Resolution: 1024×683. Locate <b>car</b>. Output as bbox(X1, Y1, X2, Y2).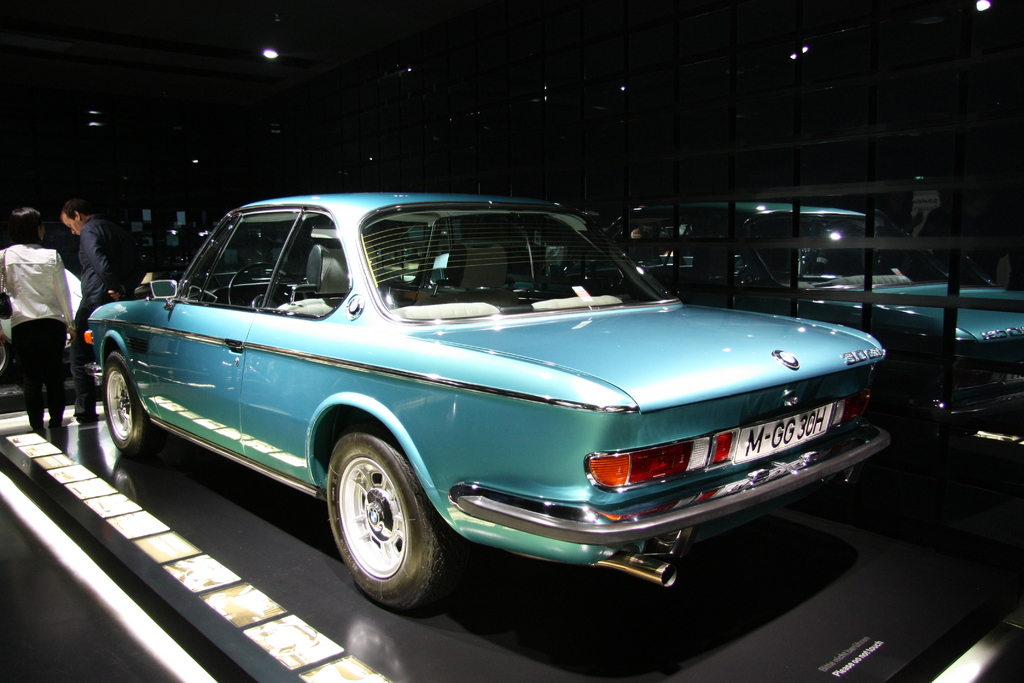
bbox(606, 206, 1023, 451).
